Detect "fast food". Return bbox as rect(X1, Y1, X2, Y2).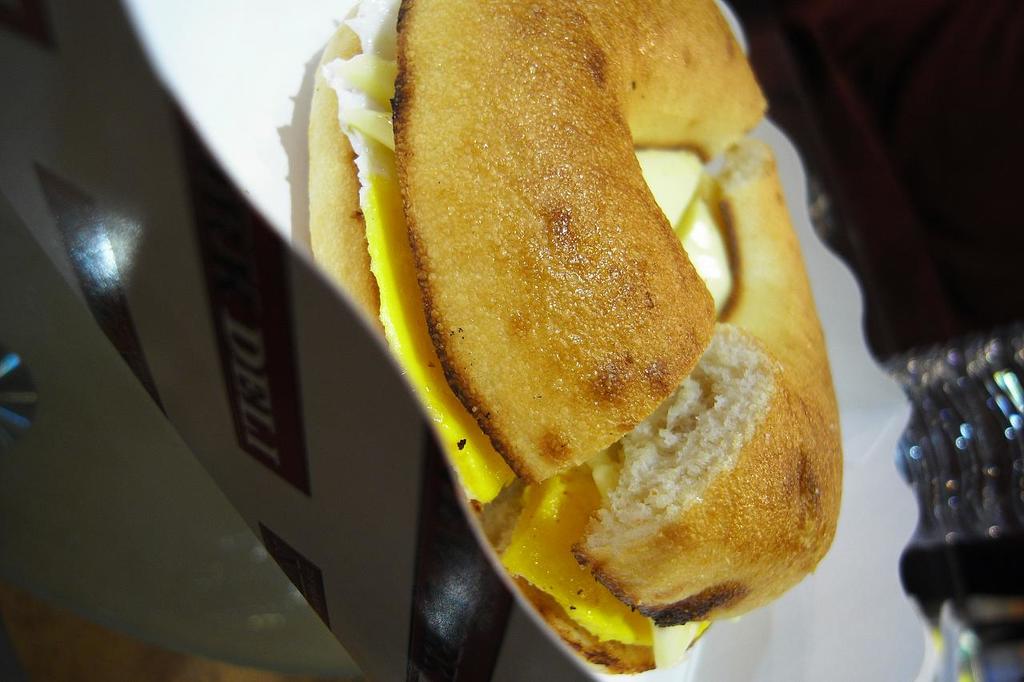
rect(255, 0, 804, 610).
